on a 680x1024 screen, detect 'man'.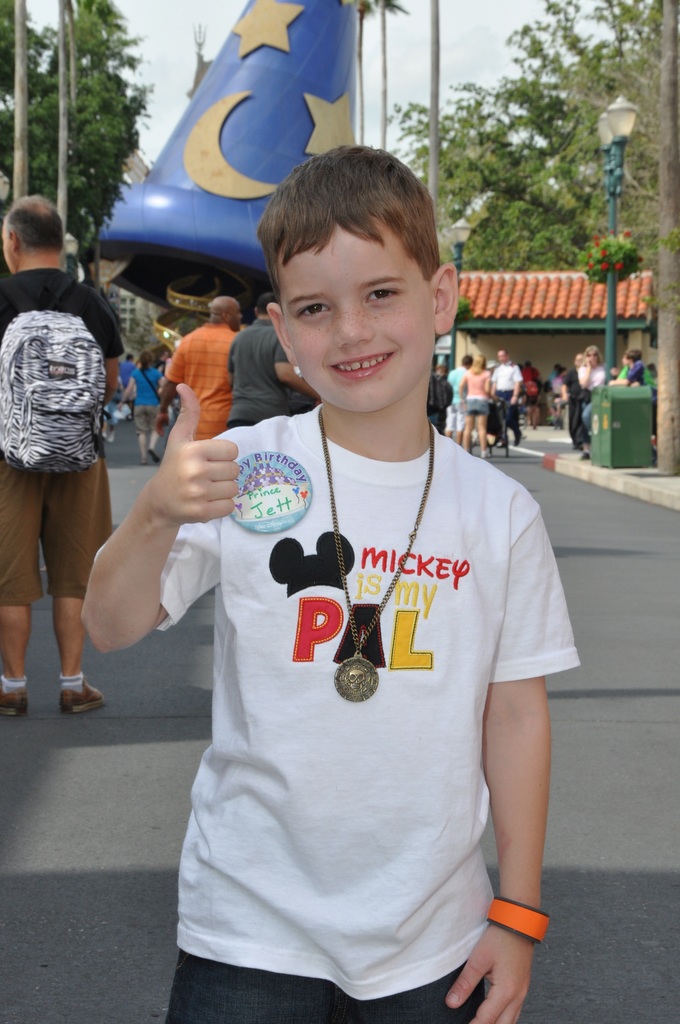
box=[12, 196, 169, 720].
